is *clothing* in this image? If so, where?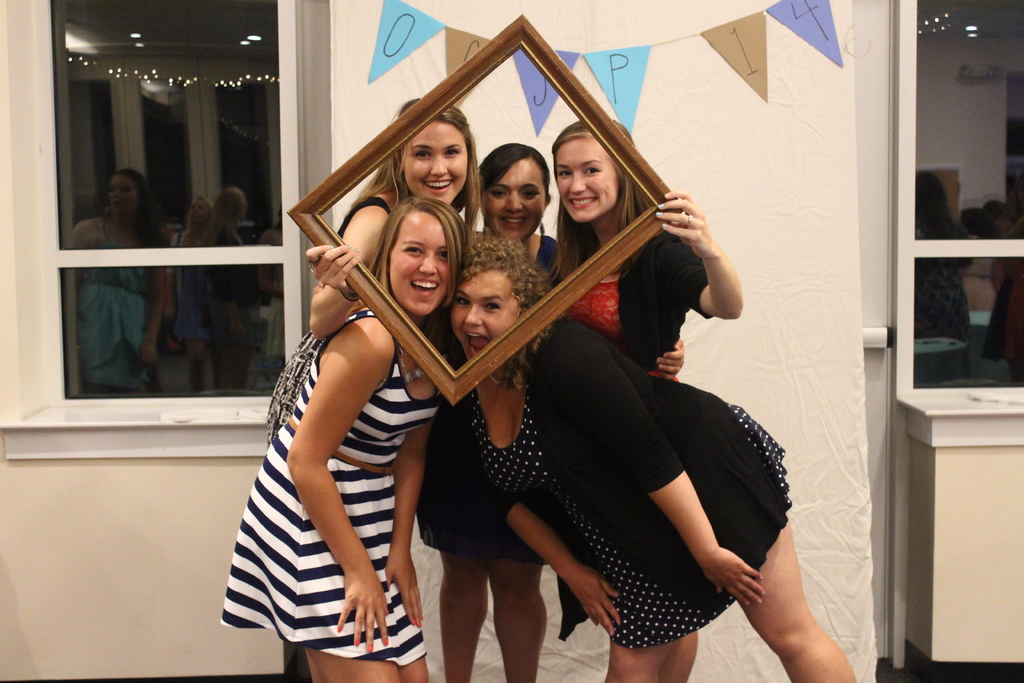
Yes, at <region>221, 314, 440, 666</region>.
